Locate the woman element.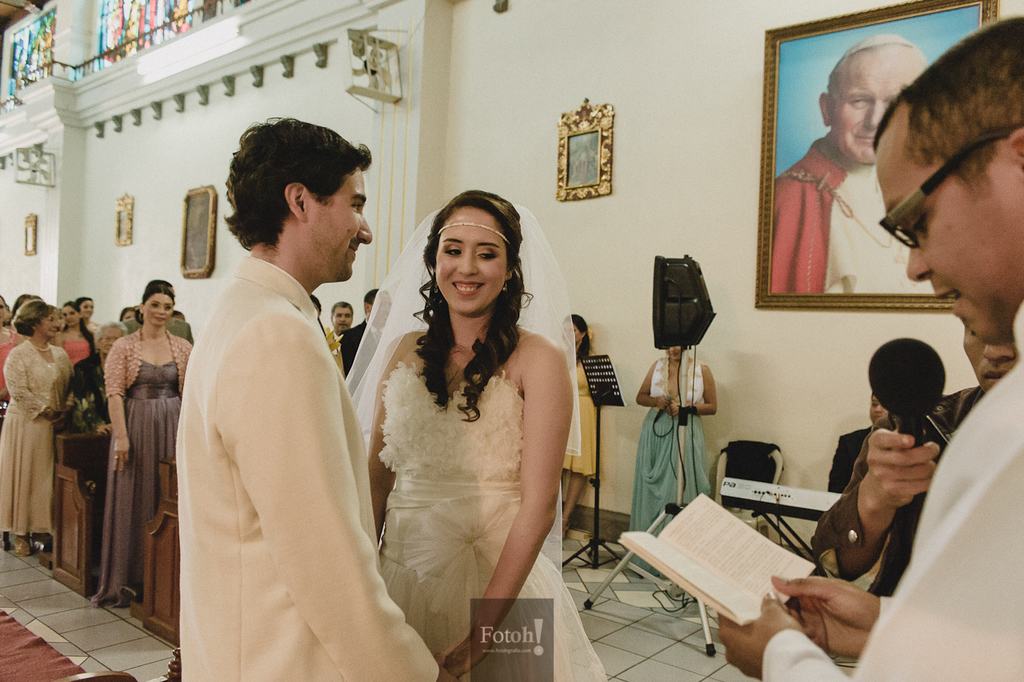
Element bbox: 93, 282, 197, 610.
